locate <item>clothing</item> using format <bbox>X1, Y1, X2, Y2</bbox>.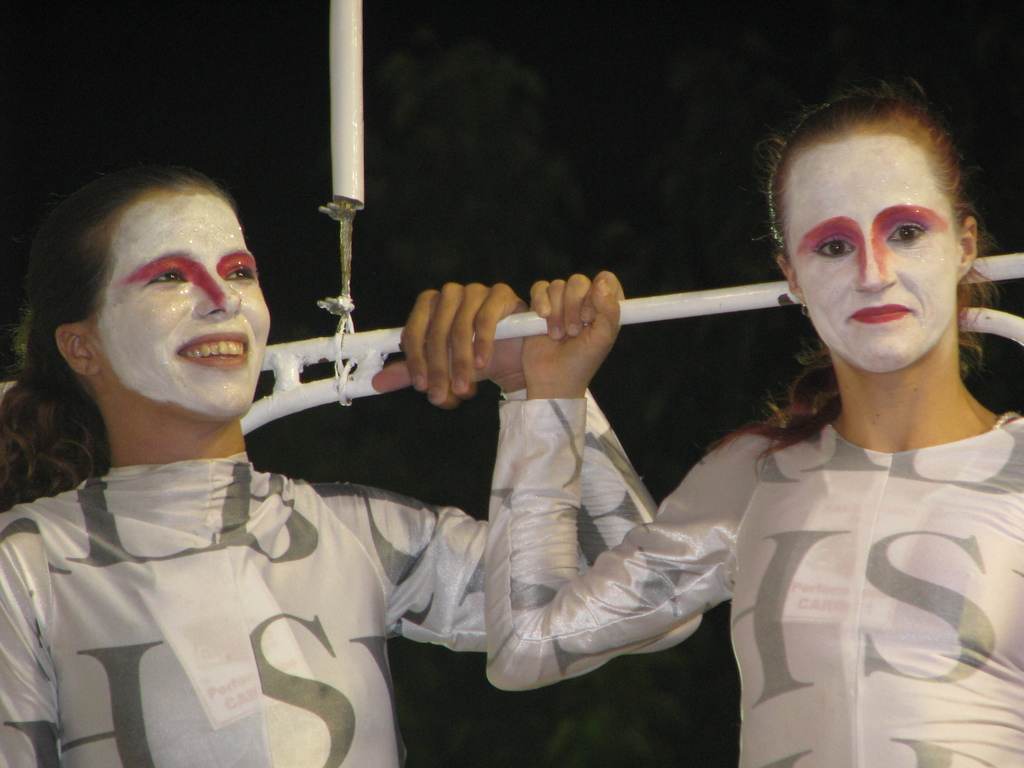
<bbox>476, 396, 1023, 767</bbox>.
